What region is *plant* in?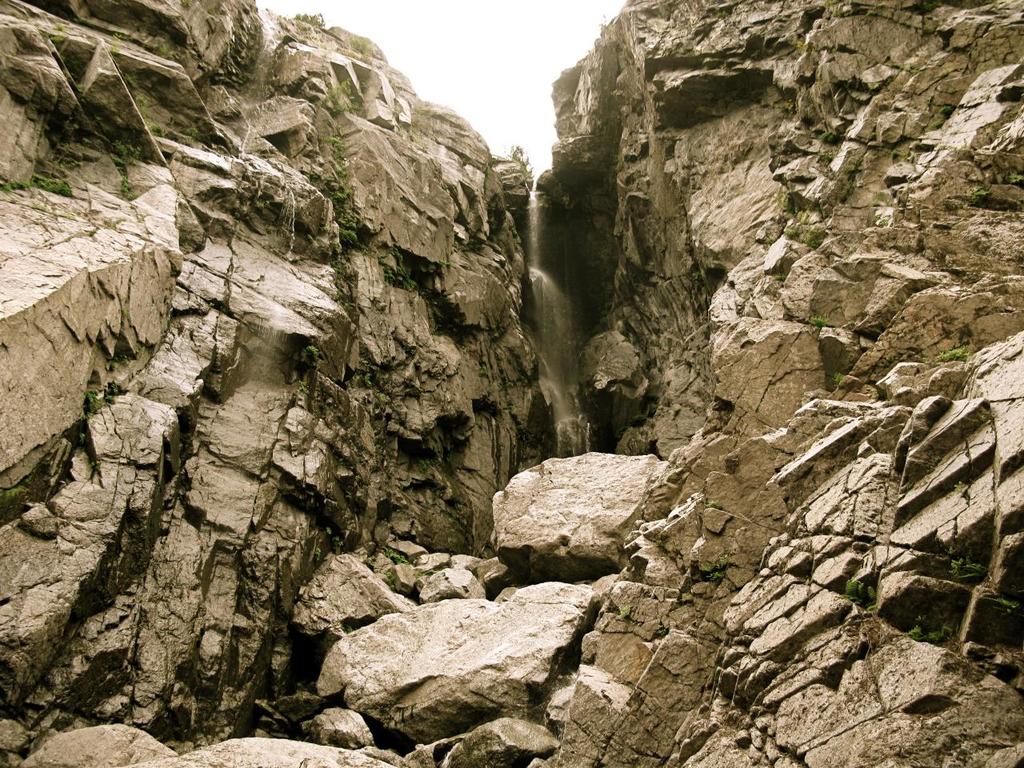
rect(510, 140, 538, 186).
